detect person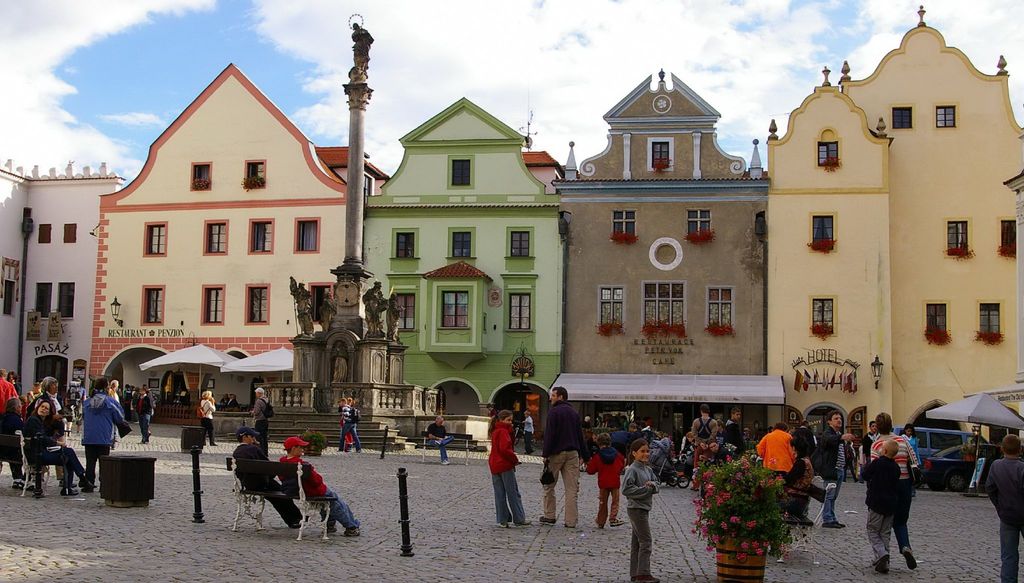
{"x1": 425, "y1": 412, "x2": 456, "y2": 463}
